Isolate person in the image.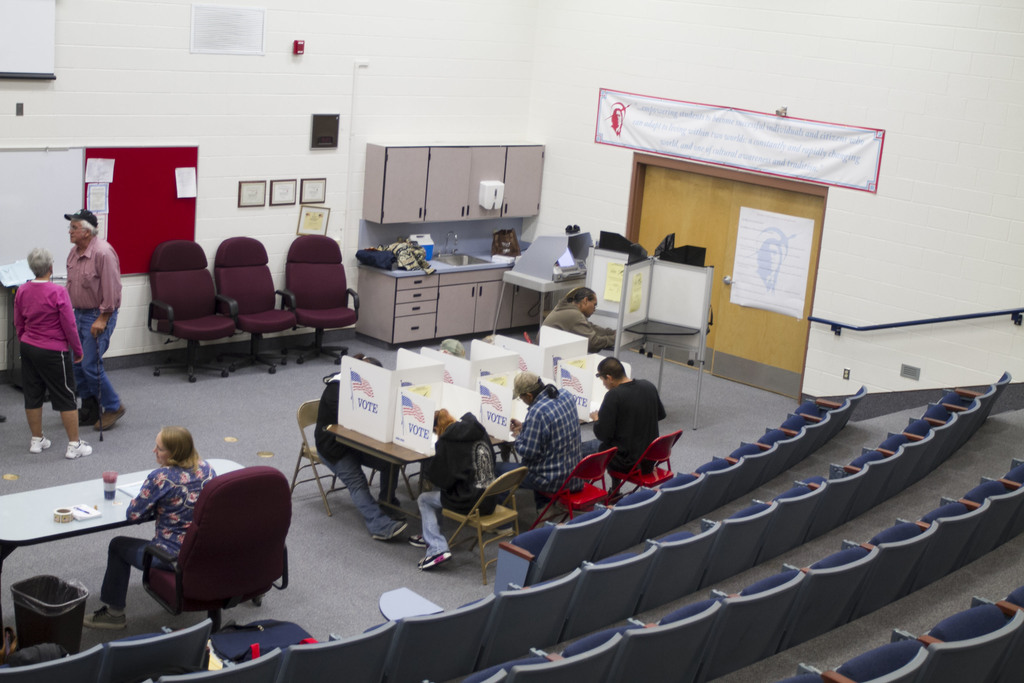
Isolated region: left=60, top=208, right=123, bottom=434.
